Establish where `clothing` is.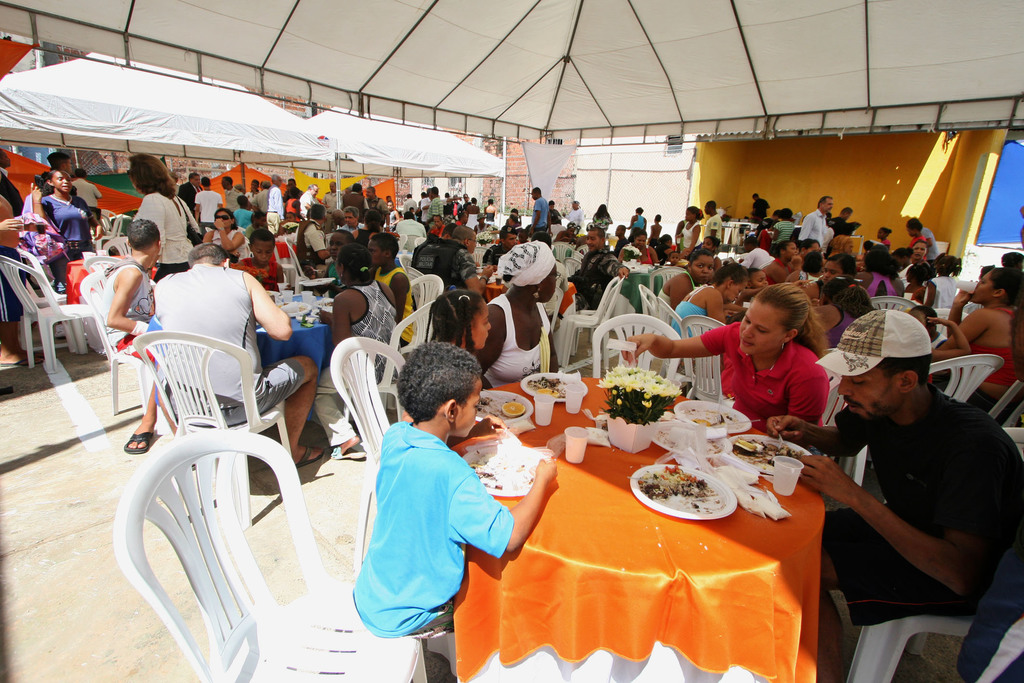
Established at box(292, 214, 325, 273).
